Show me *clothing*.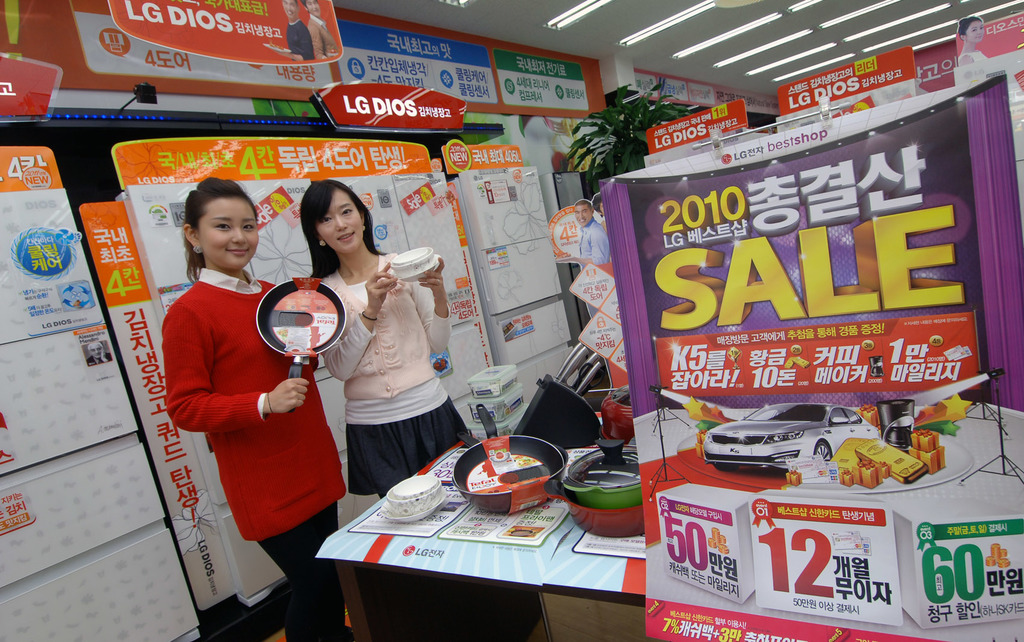
*clothing* is here: detection(320, 252, 468, 493).
